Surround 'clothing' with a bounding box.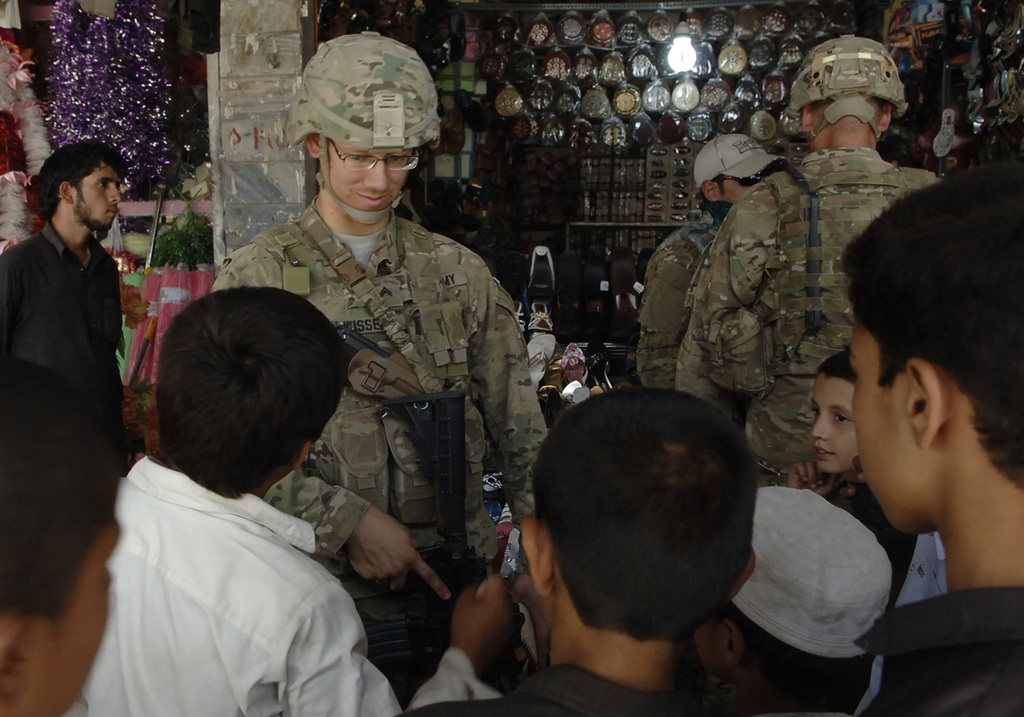
209,195,558,716.
